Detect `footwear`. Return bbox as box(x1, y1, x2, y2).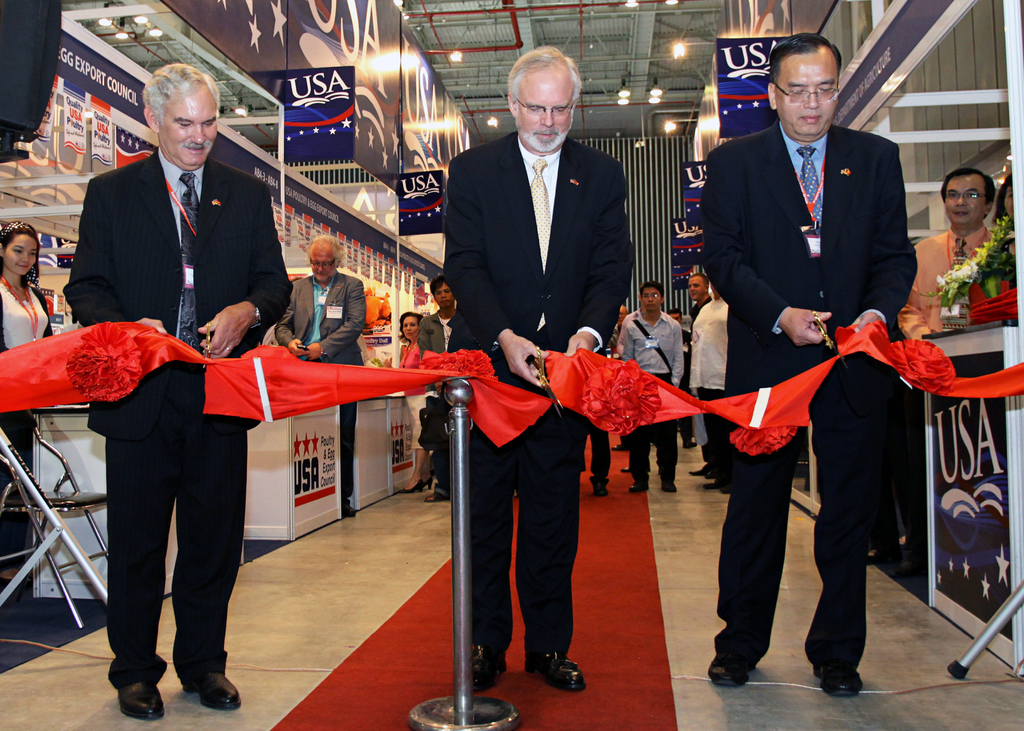
box(657, 481, 678, 498).
